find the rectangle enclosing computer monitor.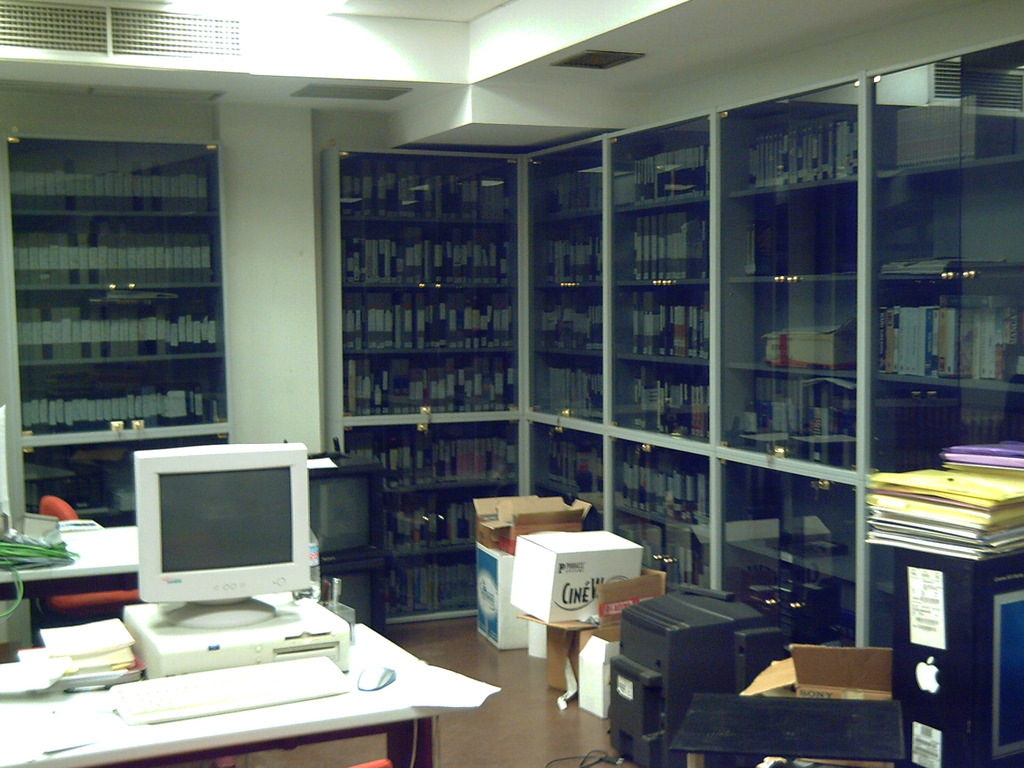
[x1=122, y1=455, x2=319, y2=636].
